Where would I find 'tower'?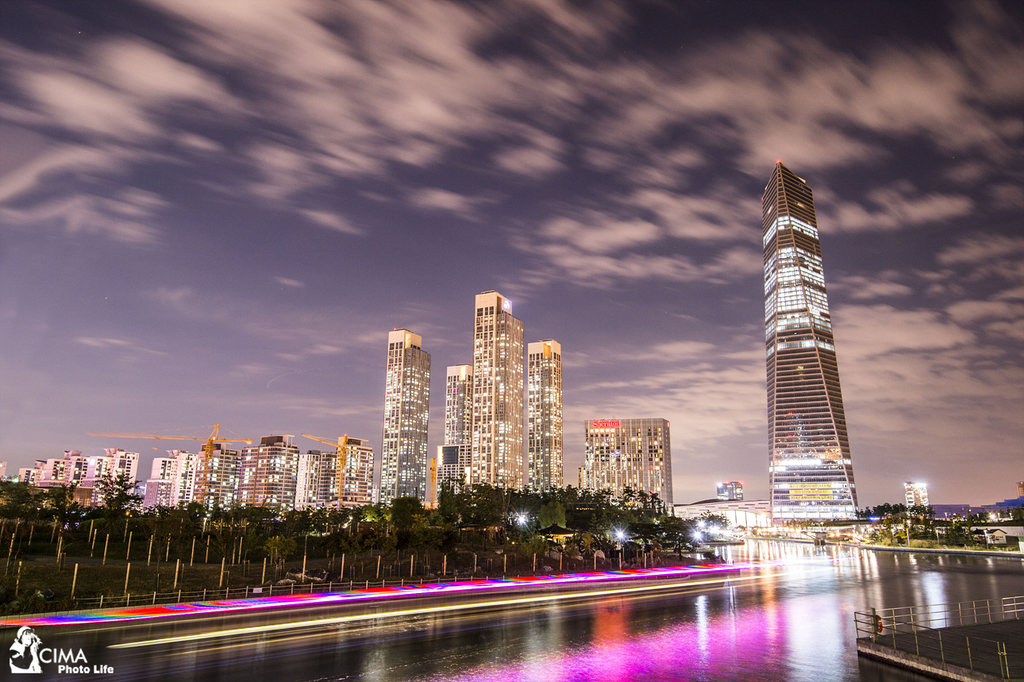
At l=768, t=164, r=862, b=530.
